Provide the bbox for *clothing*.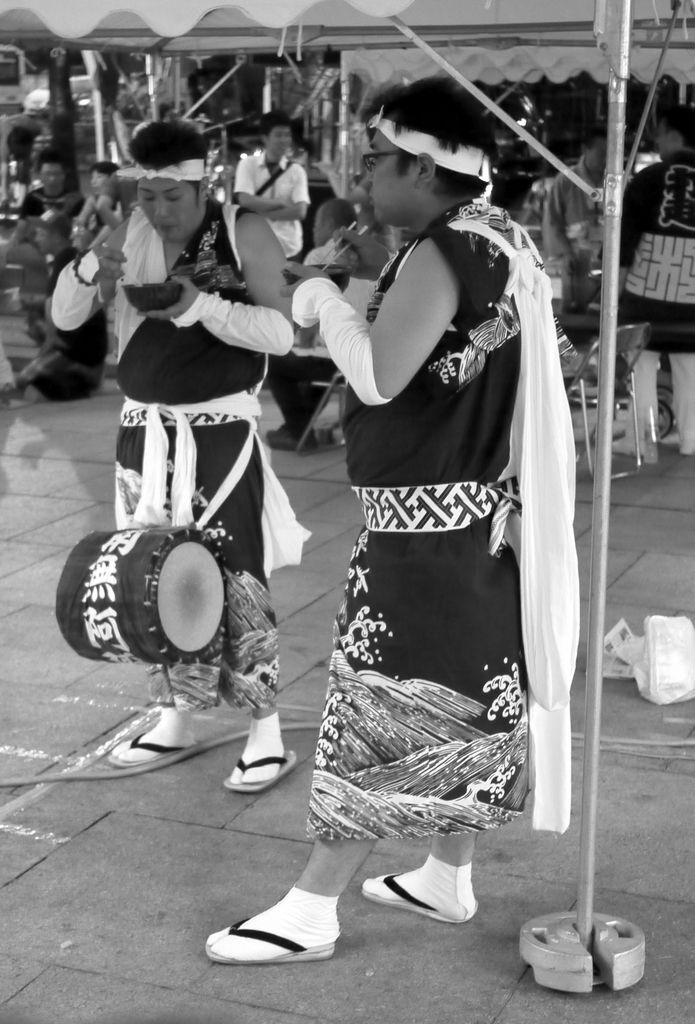
BBox(7, 177, 88, 254).
